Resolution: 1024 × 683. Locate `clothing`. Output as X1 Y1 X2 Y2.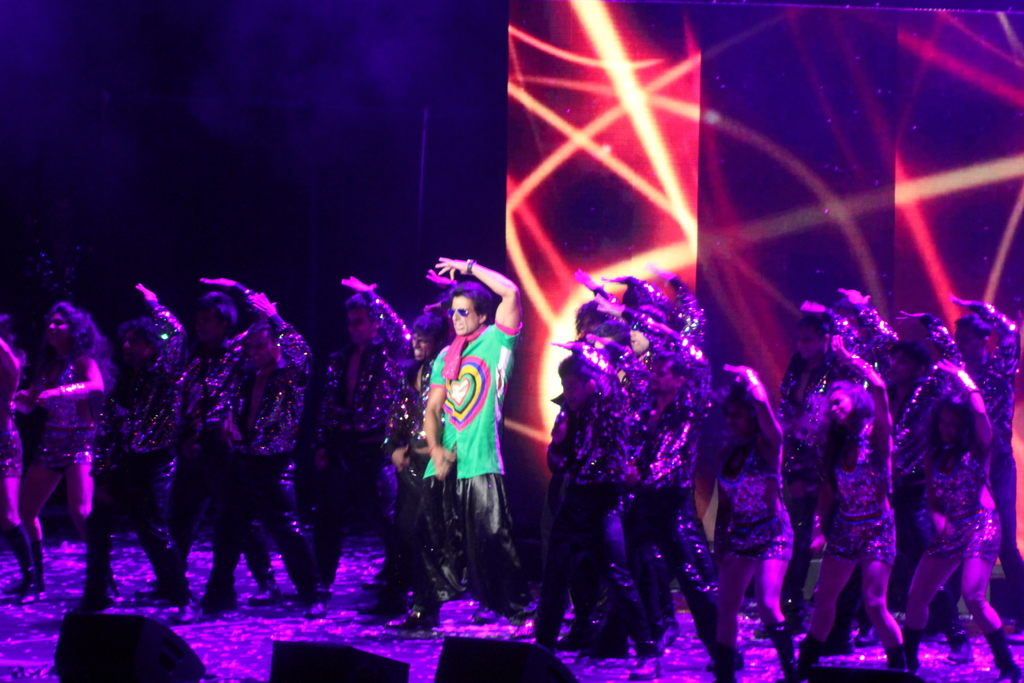
207 311 328 608.
